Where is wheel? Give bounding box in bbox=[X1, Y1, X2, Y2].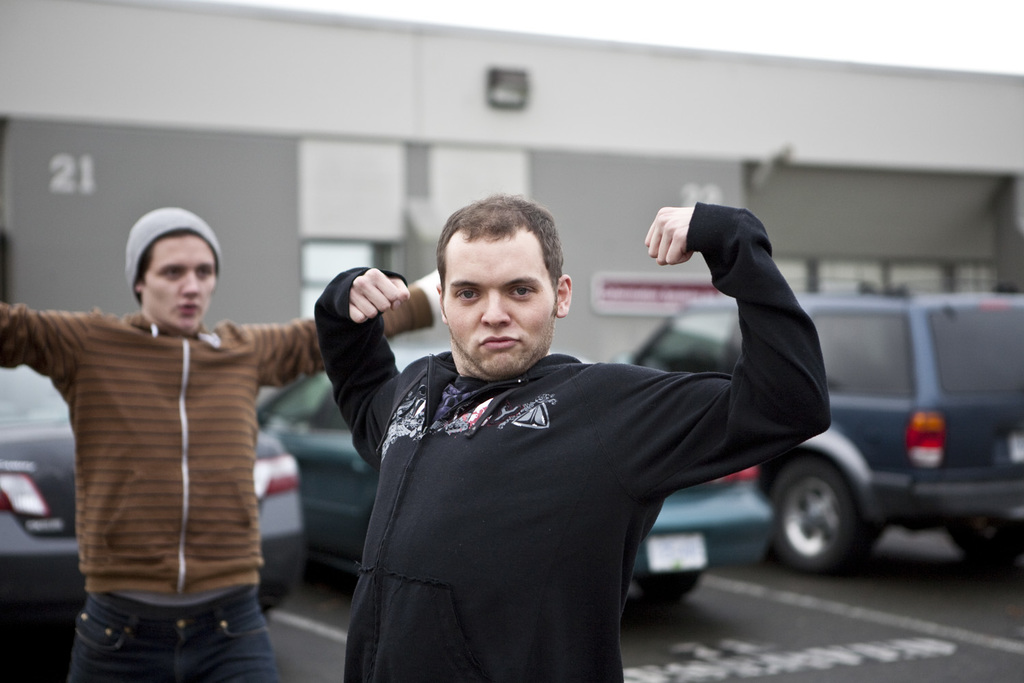
bbox=[942, 515, 1023, 562].
